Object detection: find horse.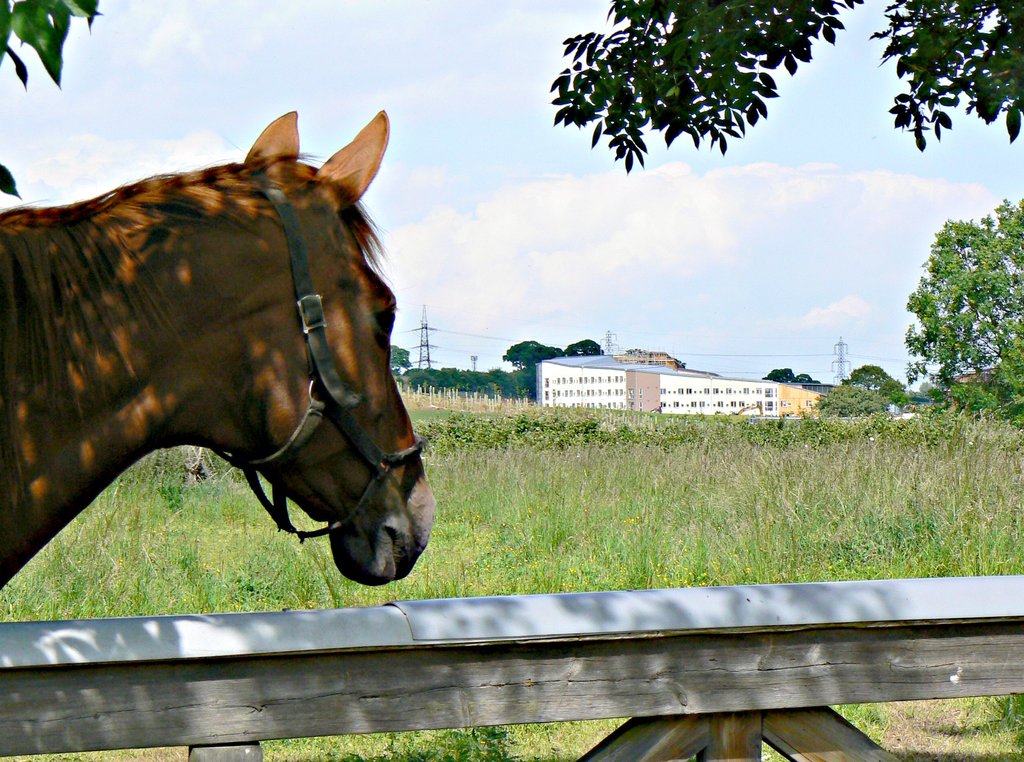
[left=0, top=104, right=439, bottom=590].
